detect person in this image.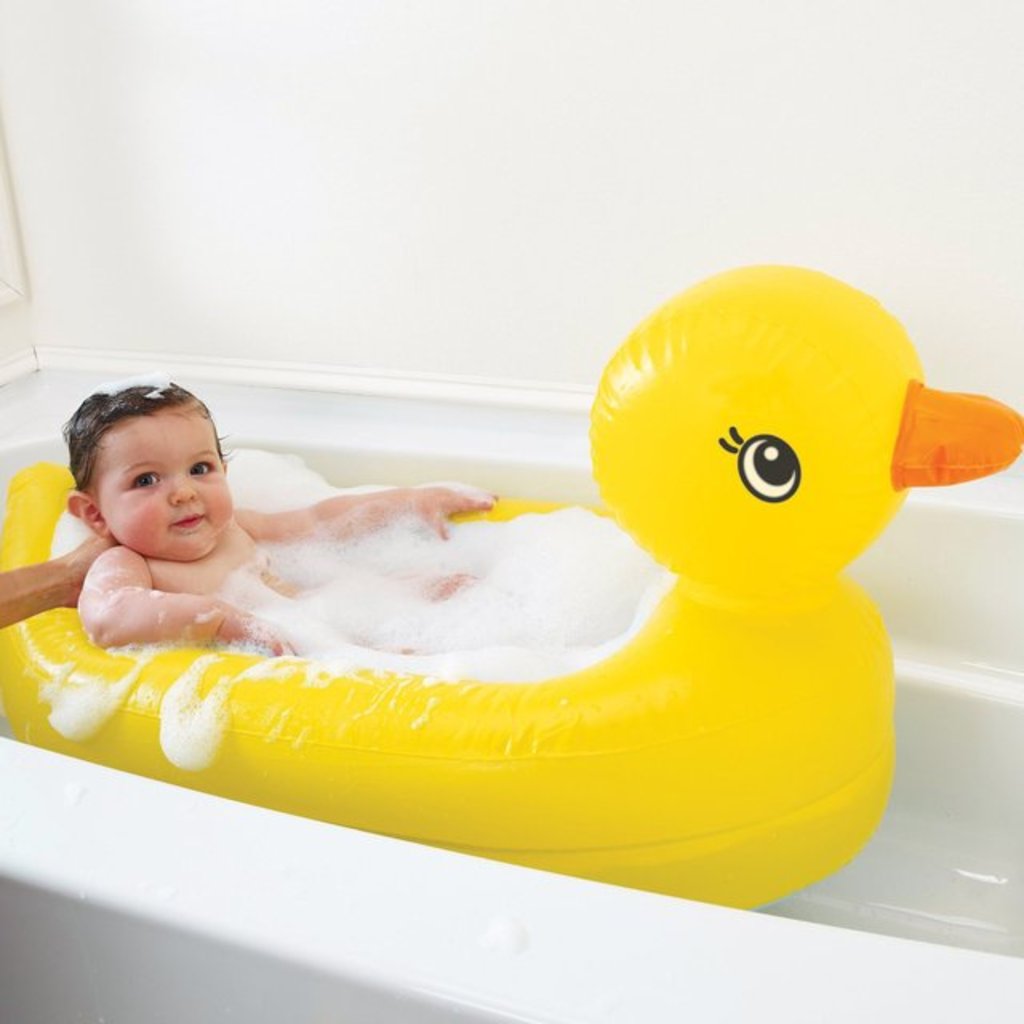
Detection: 0 530 112 637.
